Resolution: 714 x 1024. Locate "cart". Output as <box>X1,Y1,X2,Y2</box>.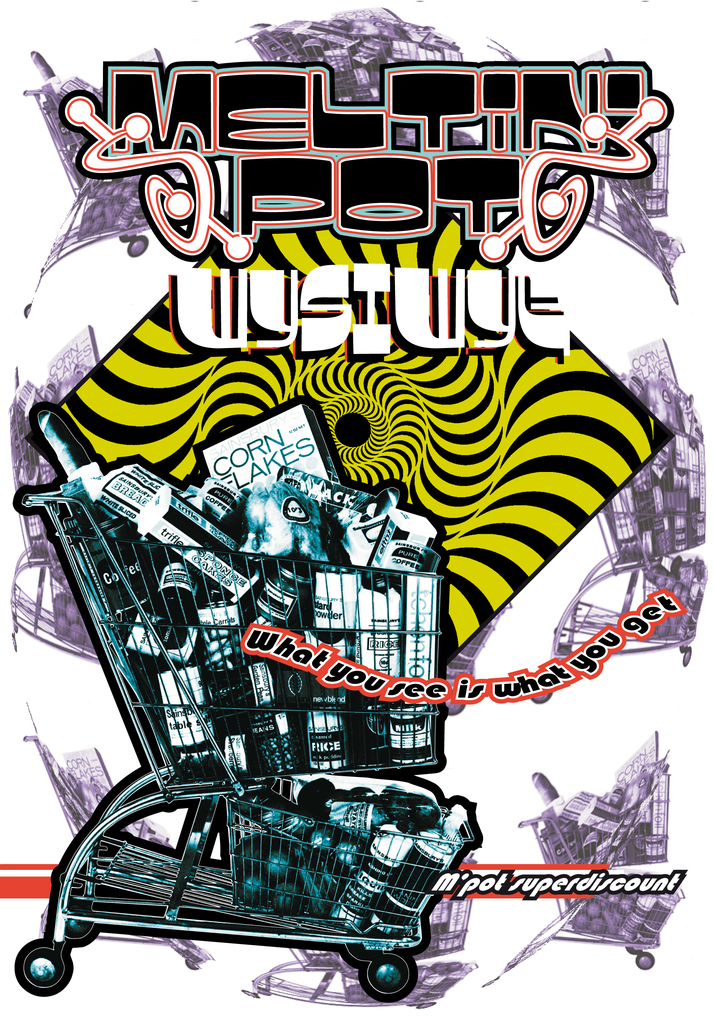
<box>20,728,213,970</box>.
